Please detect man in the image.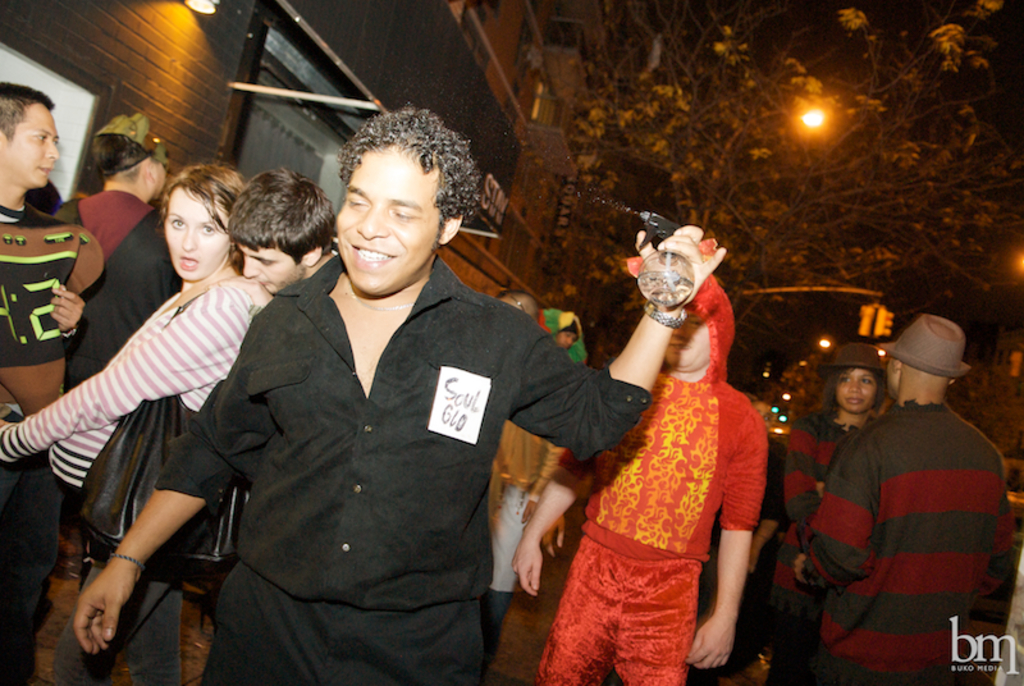
[left=748, top=380, right=777, bottom=650].
